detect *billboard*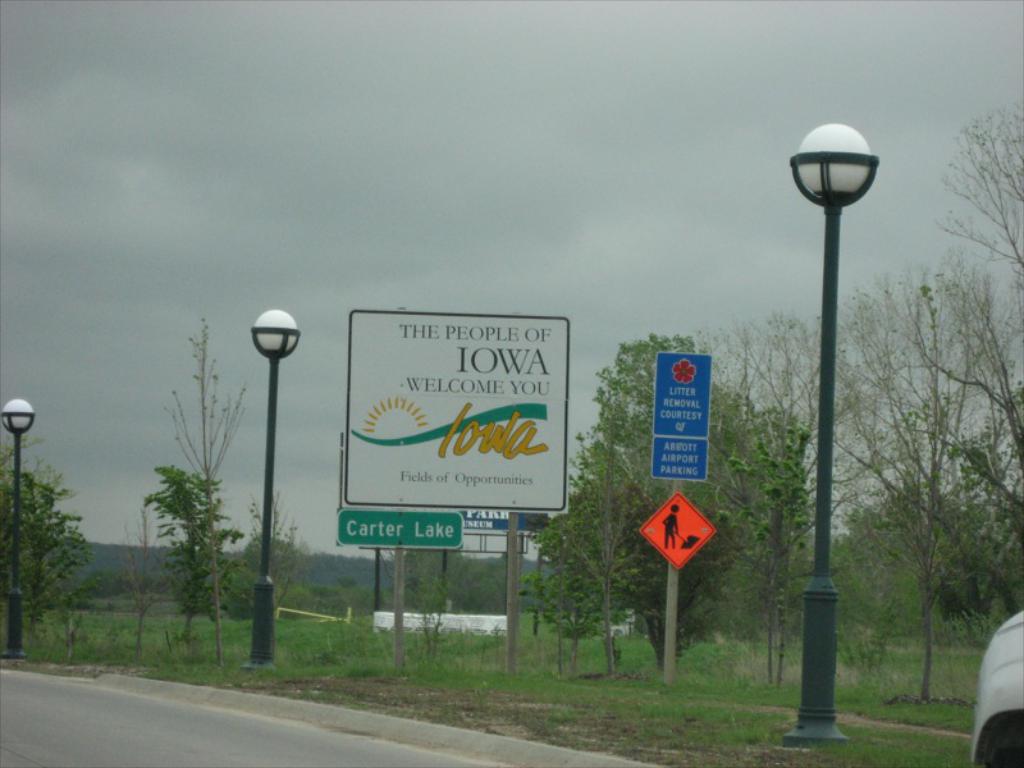
Rect(463, 504, 540, 539)
